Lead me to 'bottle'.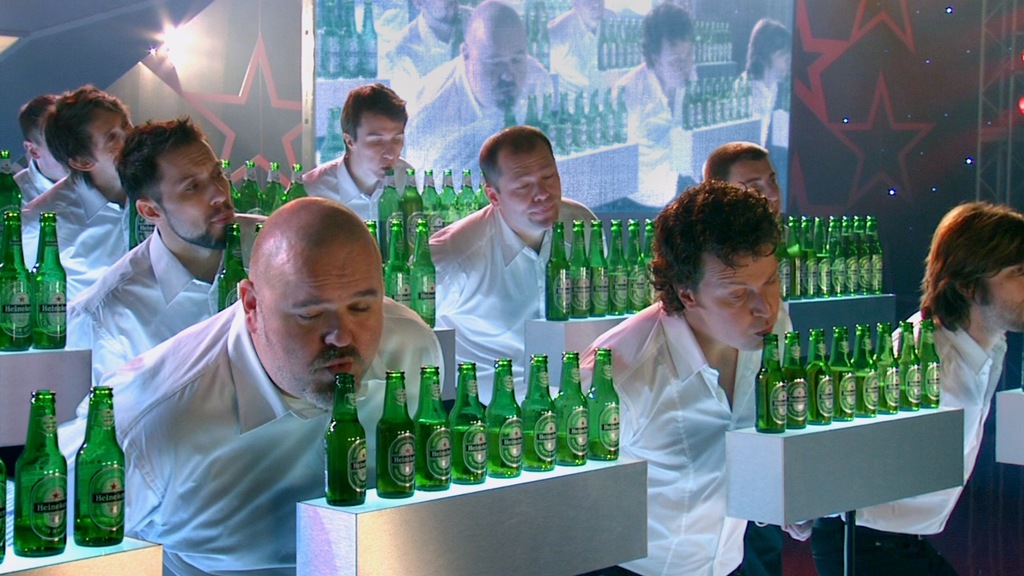
Lead to x1=373 y1=371 x2=424 y2=506.
